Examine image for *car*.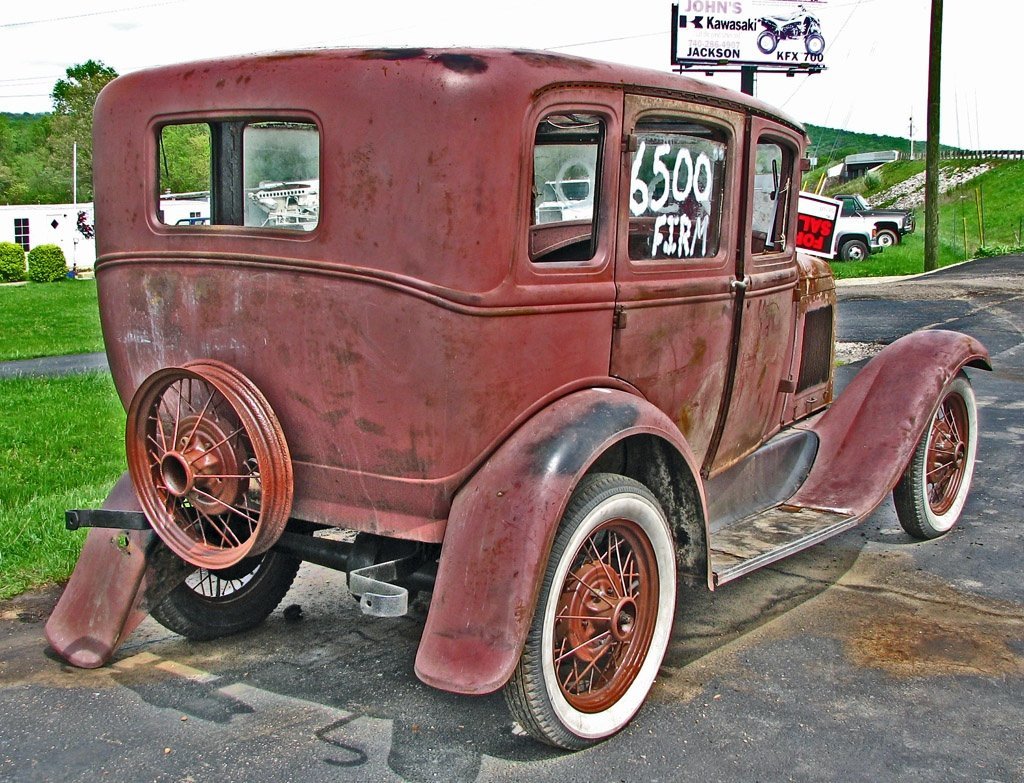
Examination result: crop(176, 217, 211, 226).
